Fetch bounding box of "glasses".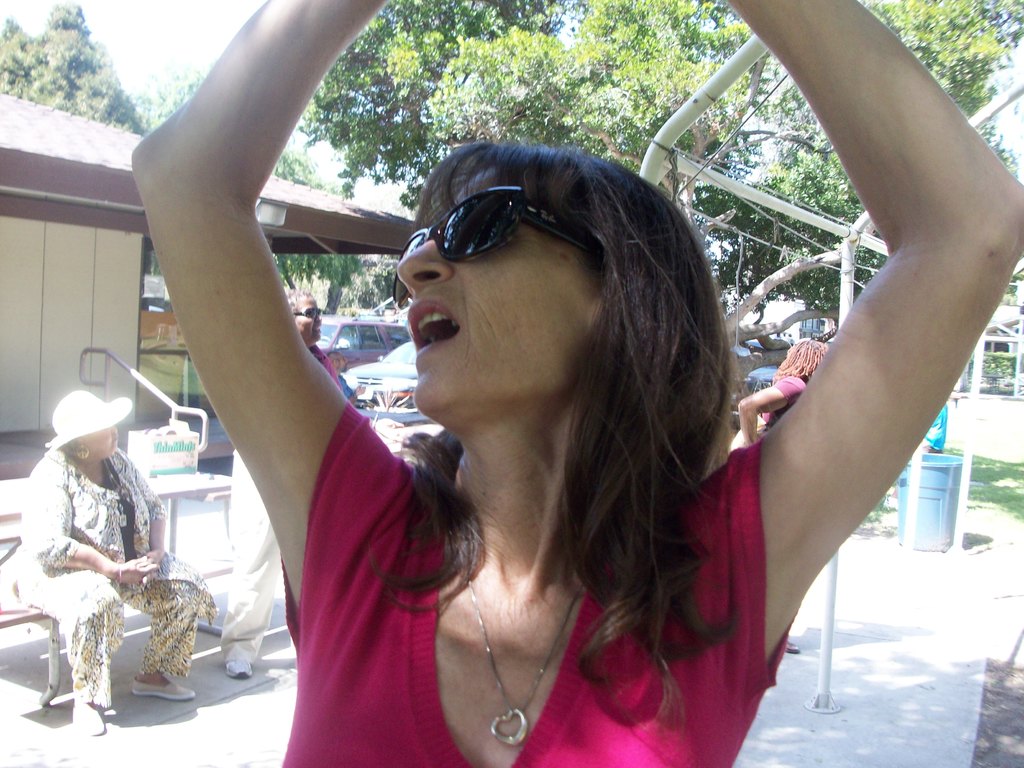
Bbox: Rect(383, 182, 607, 307).
